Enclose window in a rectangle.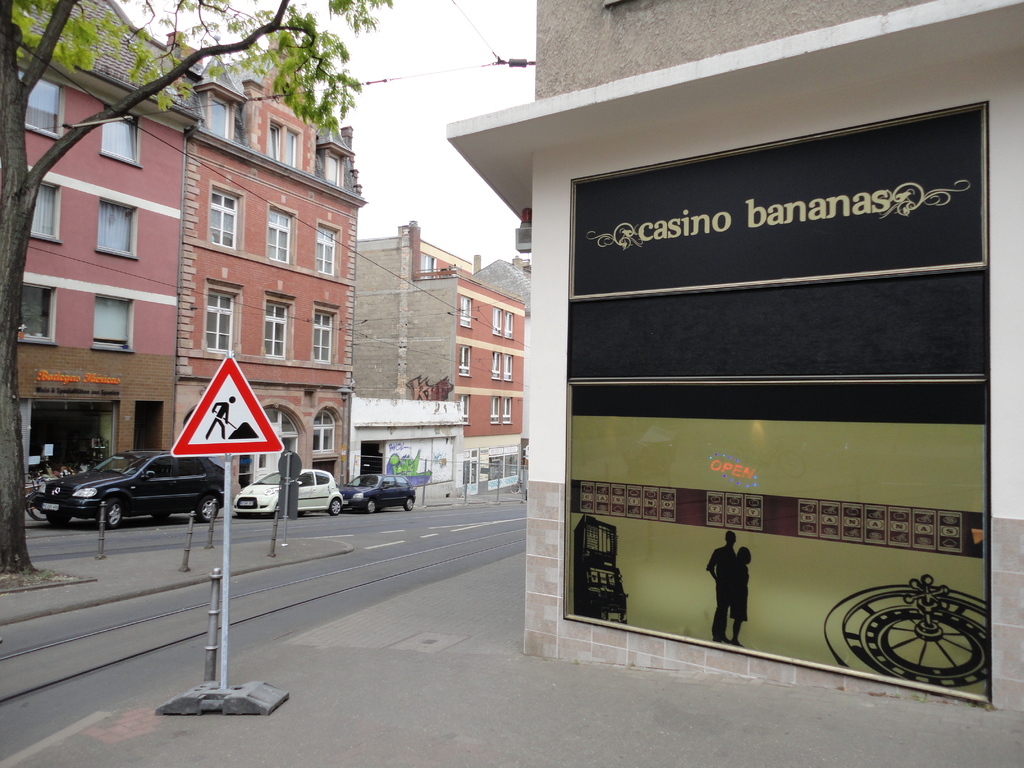
select_region(312, 311, 330, 360).
